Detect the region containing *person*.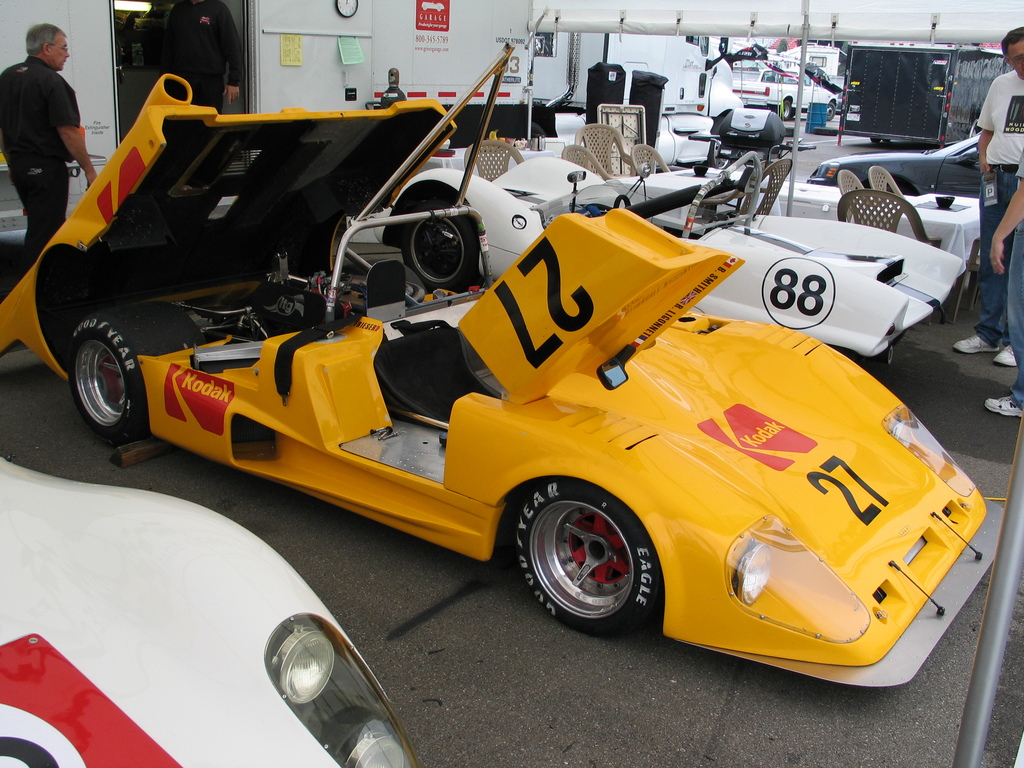
[x1=0, y1=24, x2=95, y2=274].
